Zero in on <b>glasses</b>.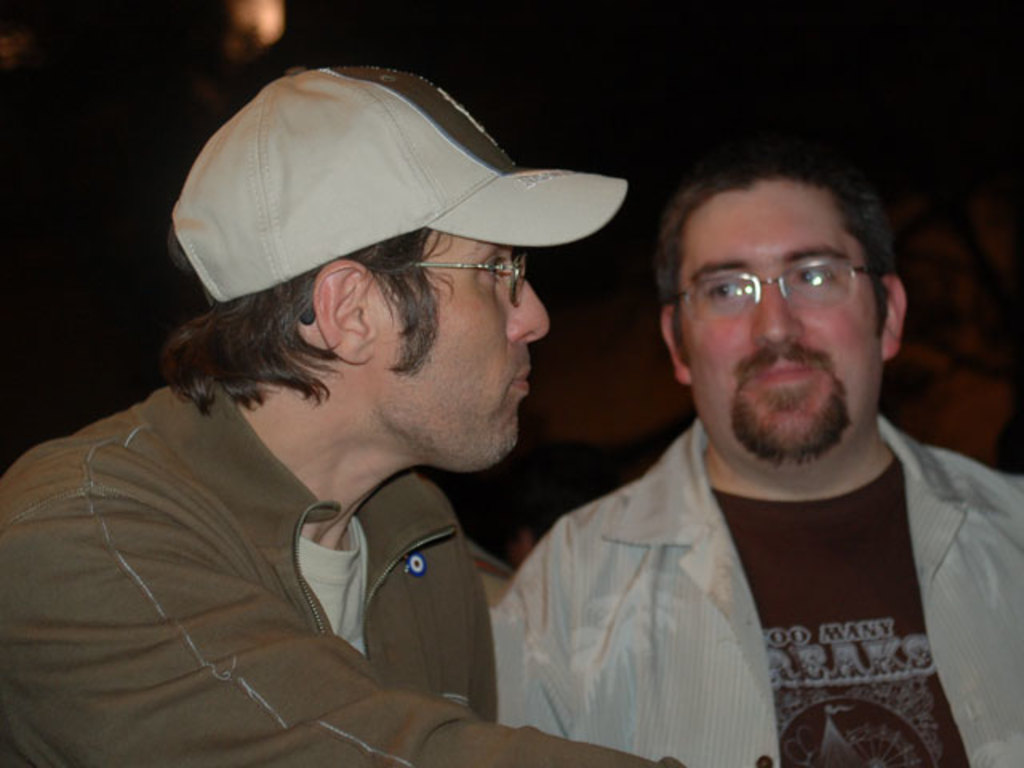
Zeroed in: (659, 243, 894, 334).
